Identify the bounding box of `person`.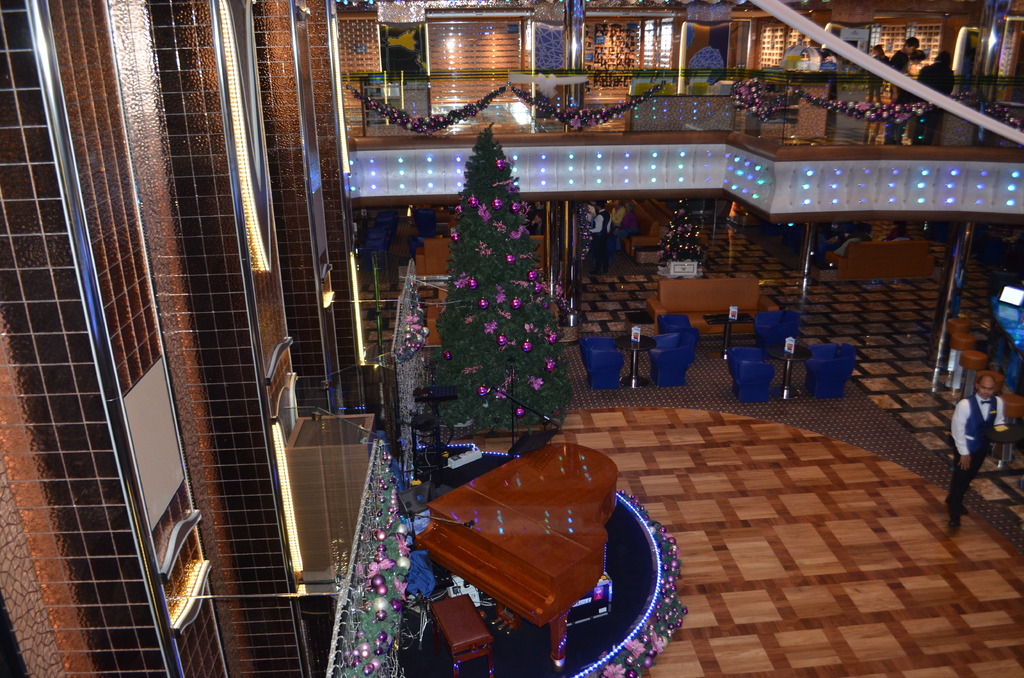
rect(952, 352, 1010, 538).
